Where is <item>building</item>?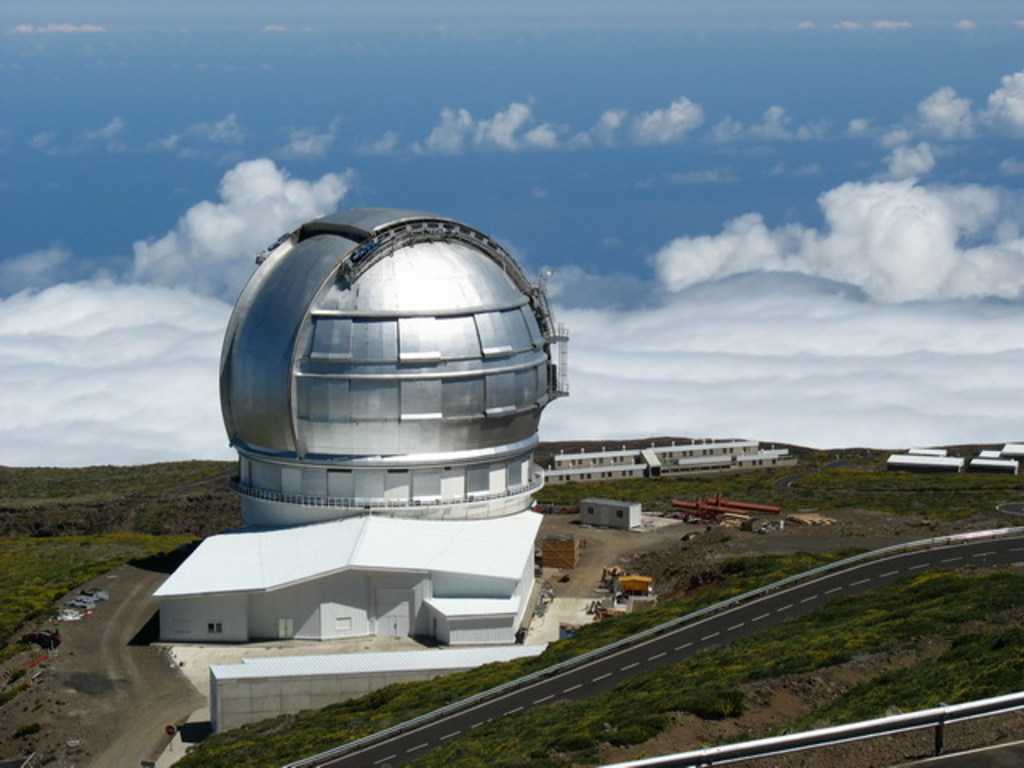
crop(544, 442, 798, 483).
